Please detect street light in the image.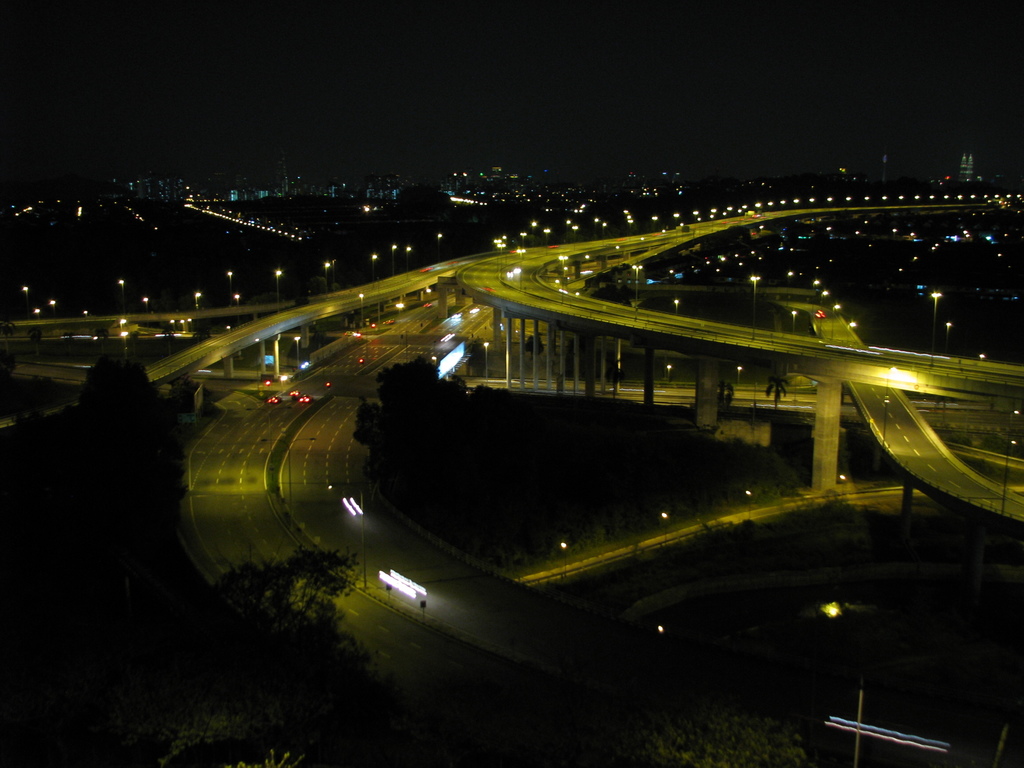
locate(980, 193, 991, 200).
